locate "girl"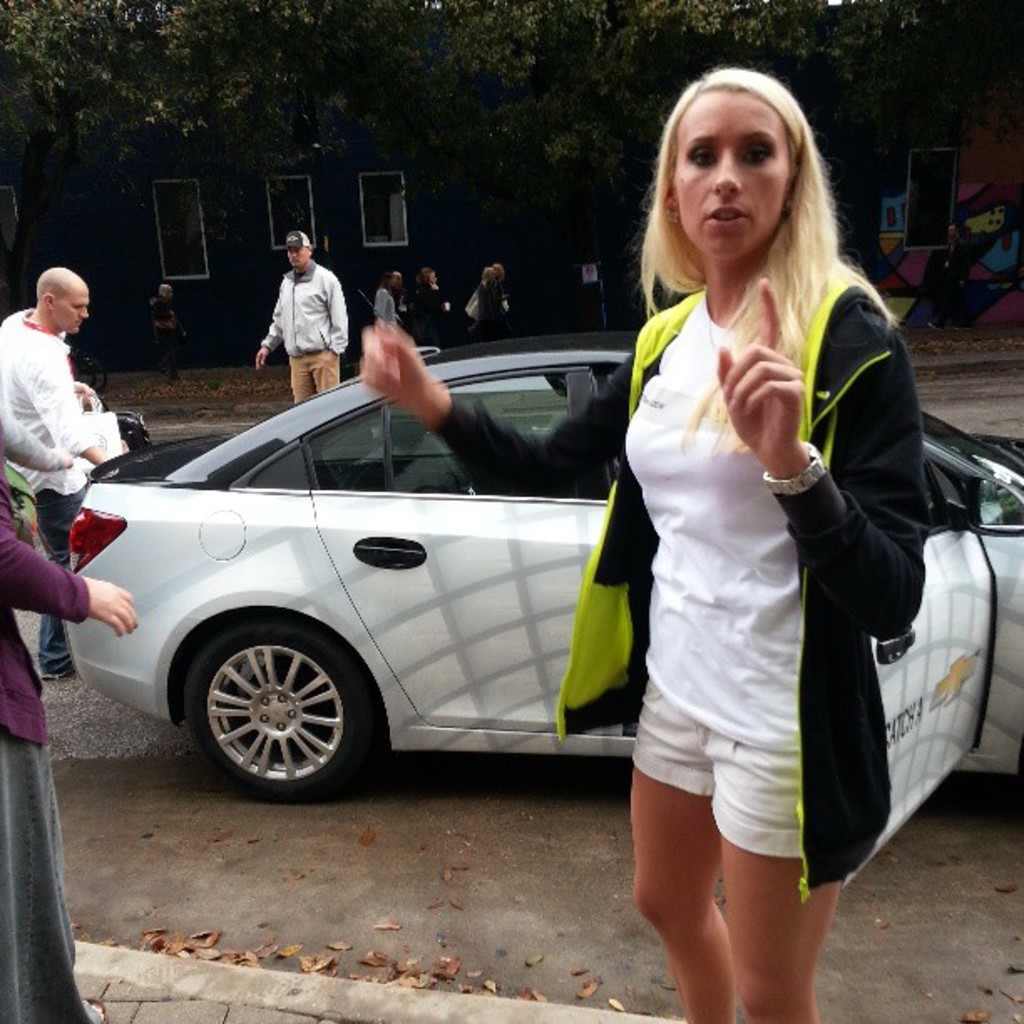
[363,269,397,333]
